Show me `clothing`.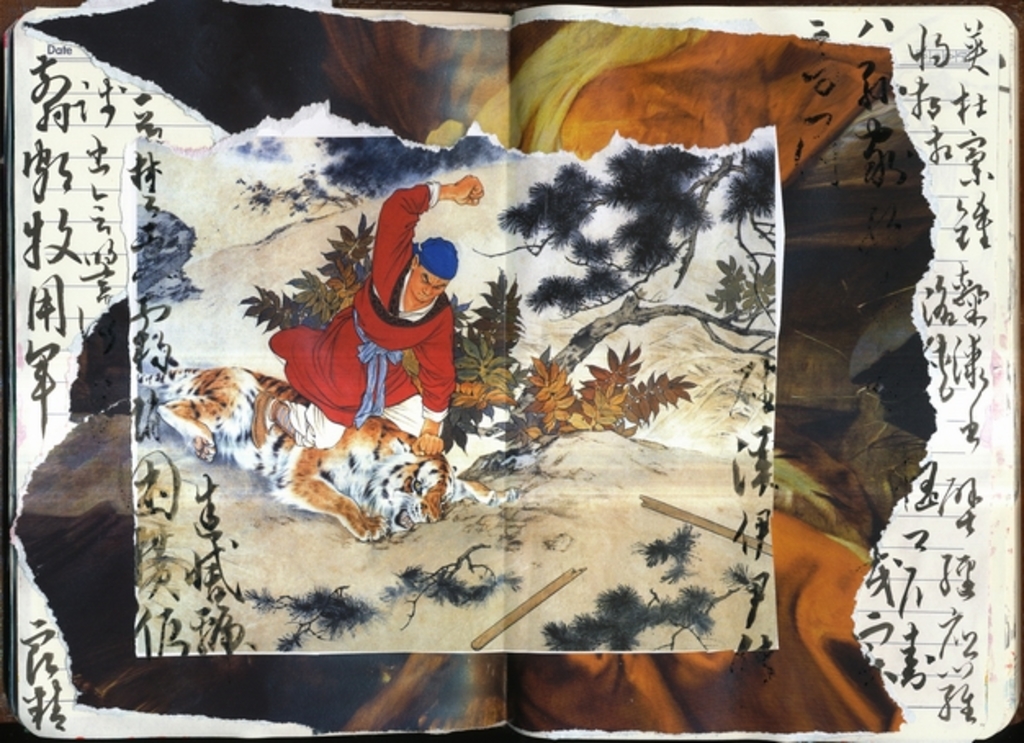
`clothing` is here: x1=329, y1=201, x2=461, y2=453.
